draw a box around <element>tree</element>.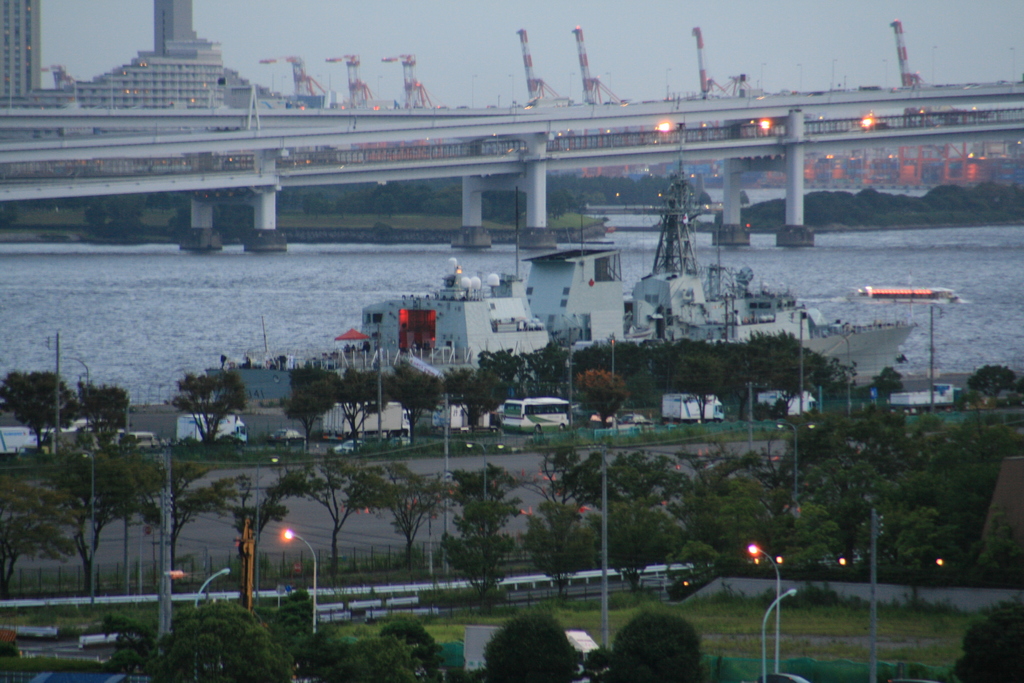
crop(168, 459, 248, 580).
